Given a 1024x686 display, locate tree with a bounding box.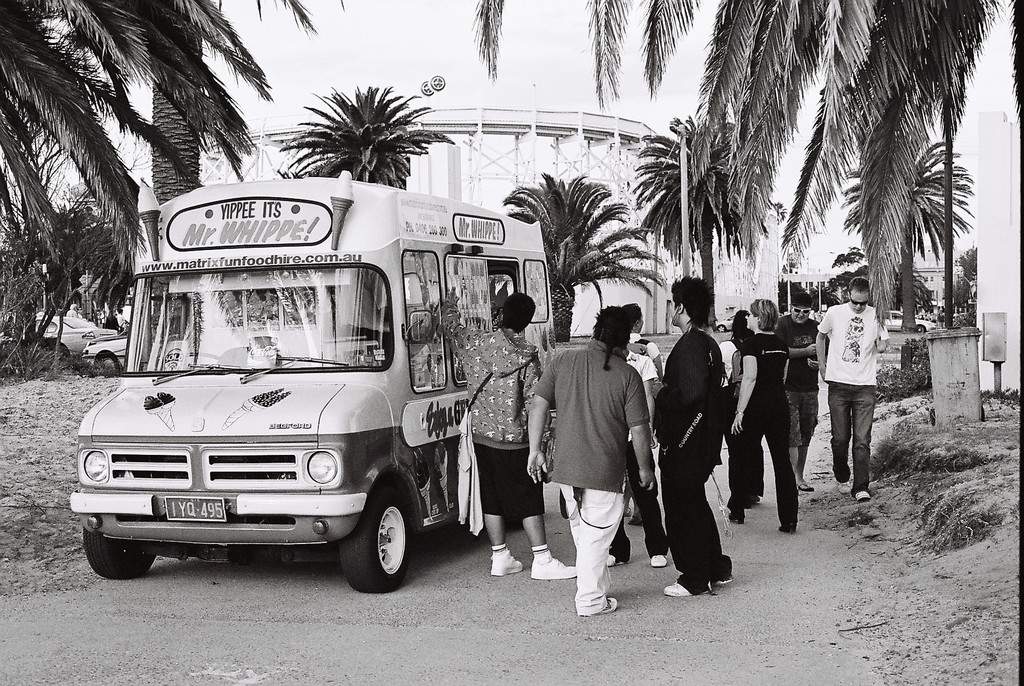
Located: (x1=950, y1=242, x2=977, y2=317).
